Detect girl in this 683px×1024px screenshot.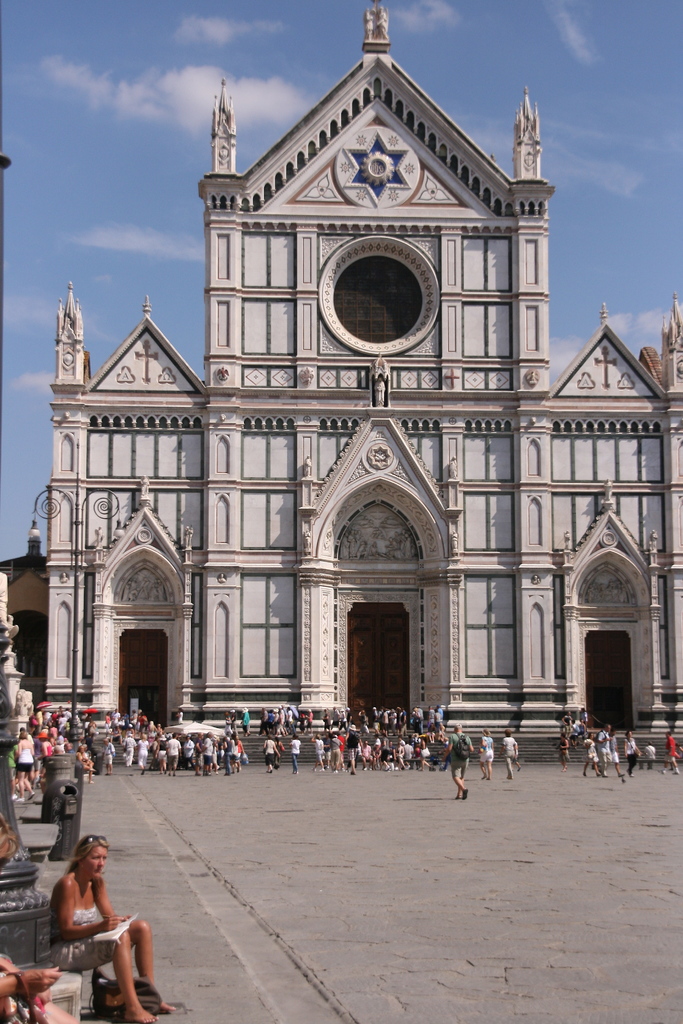
Detection: bbox=[54, 833, 174, 1023].
